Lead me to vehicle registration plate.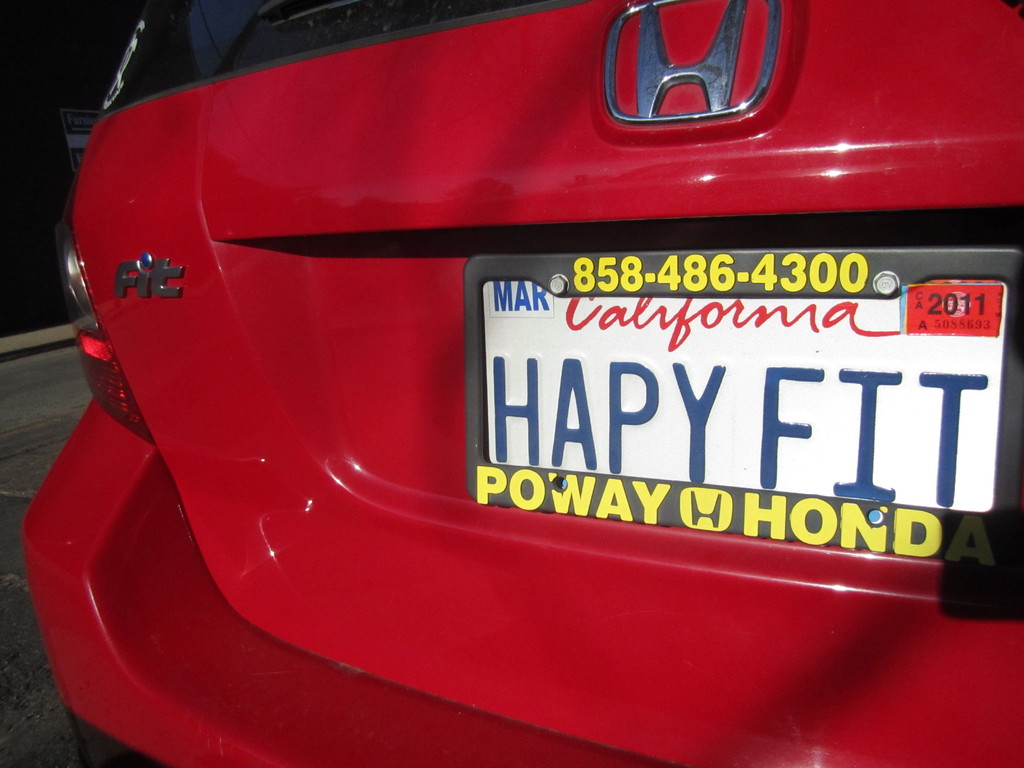
Lead to region(432, 226, 1013, 564).
